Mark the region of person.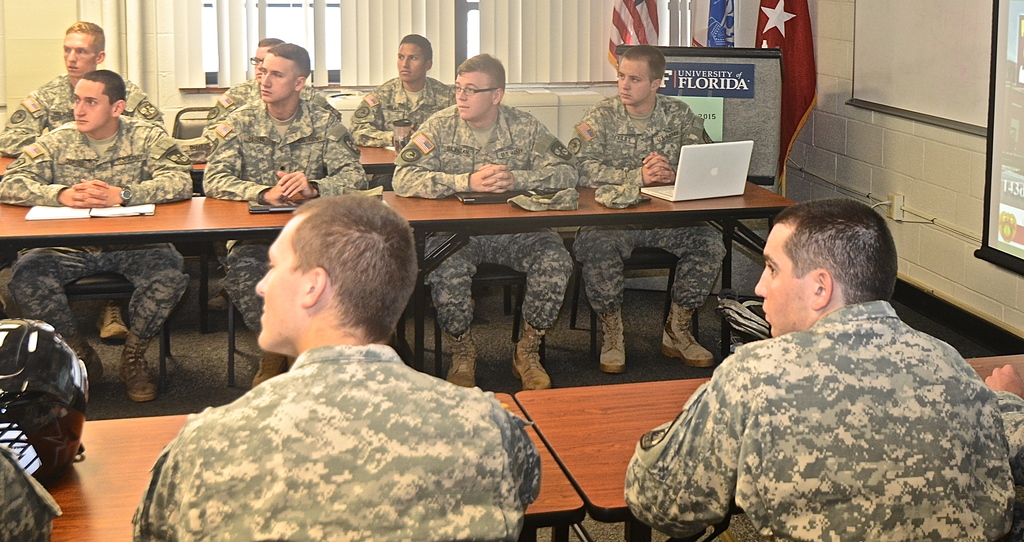
Region: <box>982,352,1023,497</box>.
